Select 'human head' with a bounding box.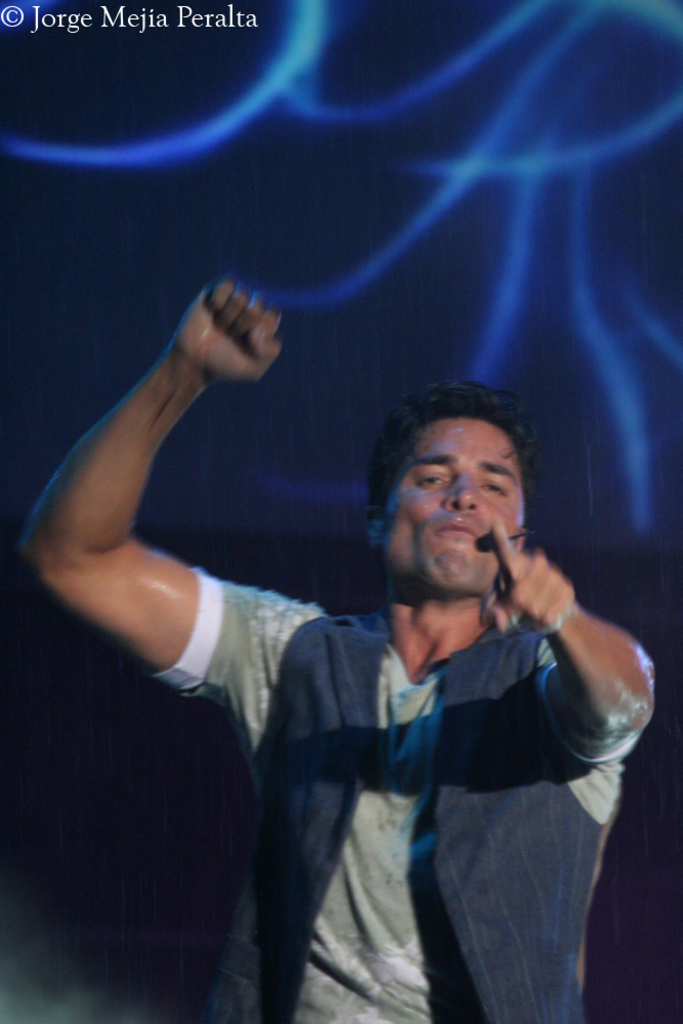
[x1=365, y1=390, x2=529, y2=622].
